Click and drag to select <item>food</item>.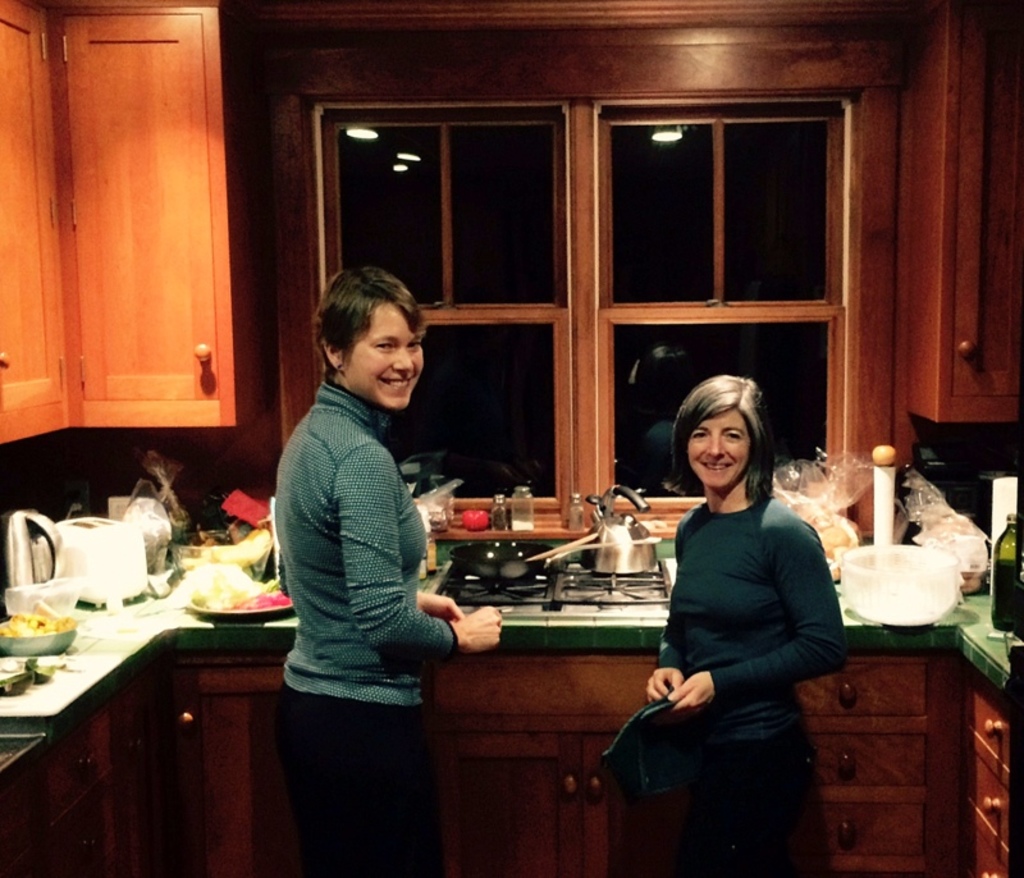
Selection: {"left": 186, "top": 523, "right": 271, "bottom": 559}.
